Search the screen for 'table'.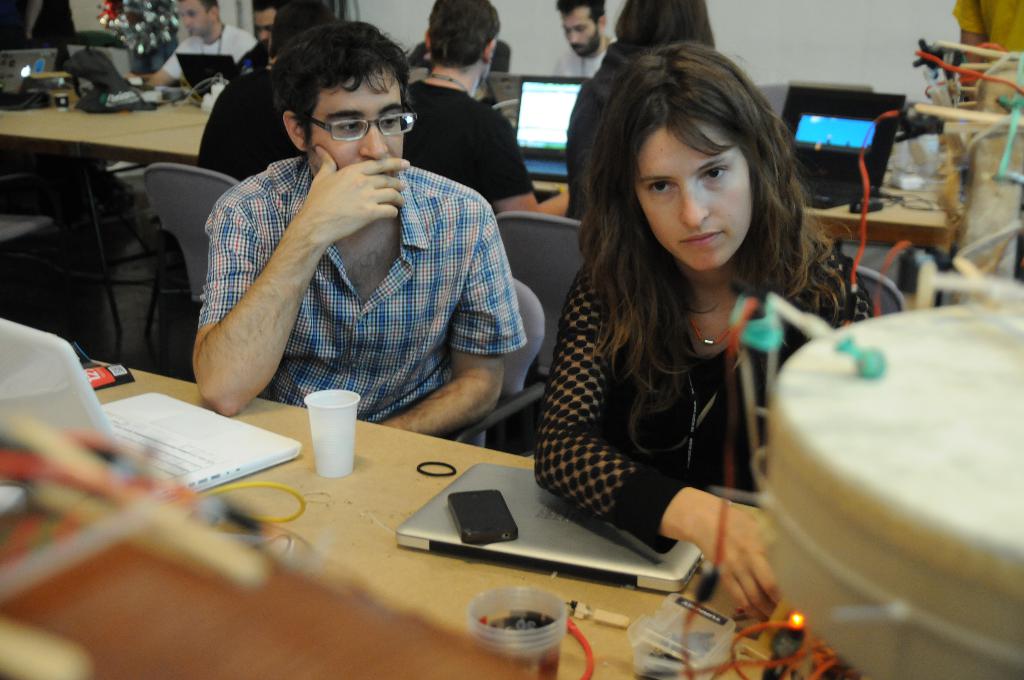
Found at <box>0,104,216,335</box>.
